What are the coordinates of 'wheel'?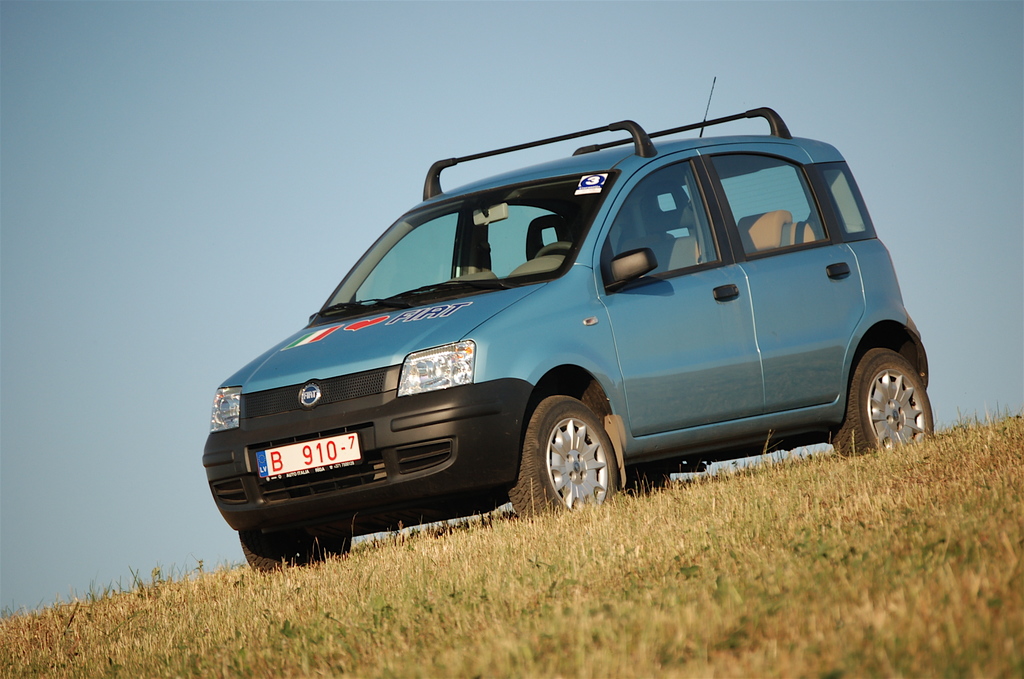
crop(833, 346, 934, 455).
